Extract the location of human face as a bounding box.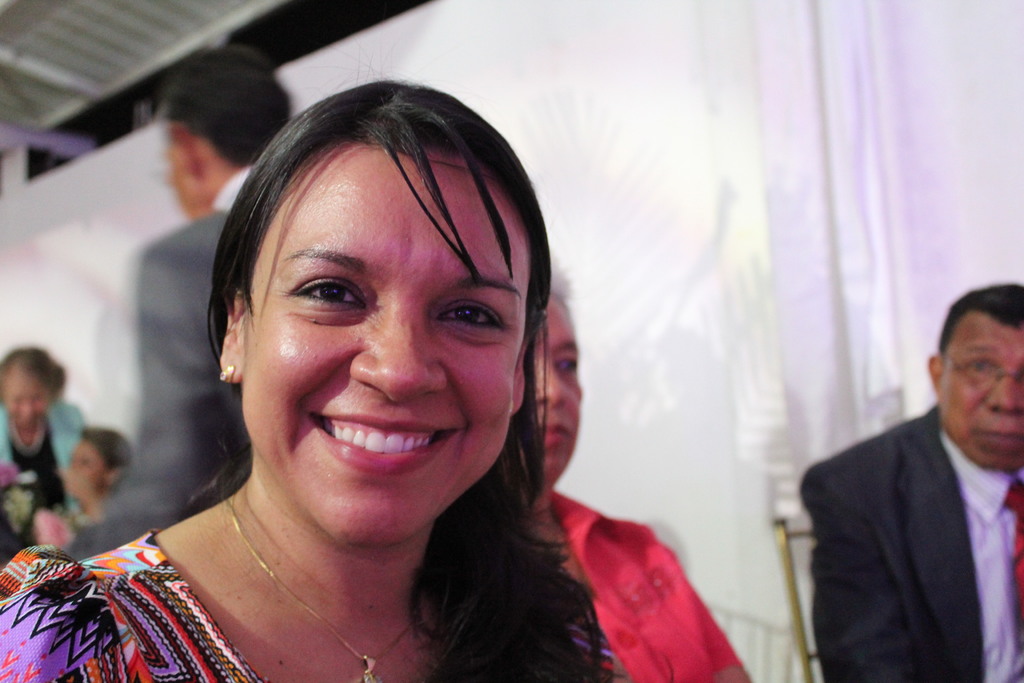
bbox=[536, 292, 583, 477].
